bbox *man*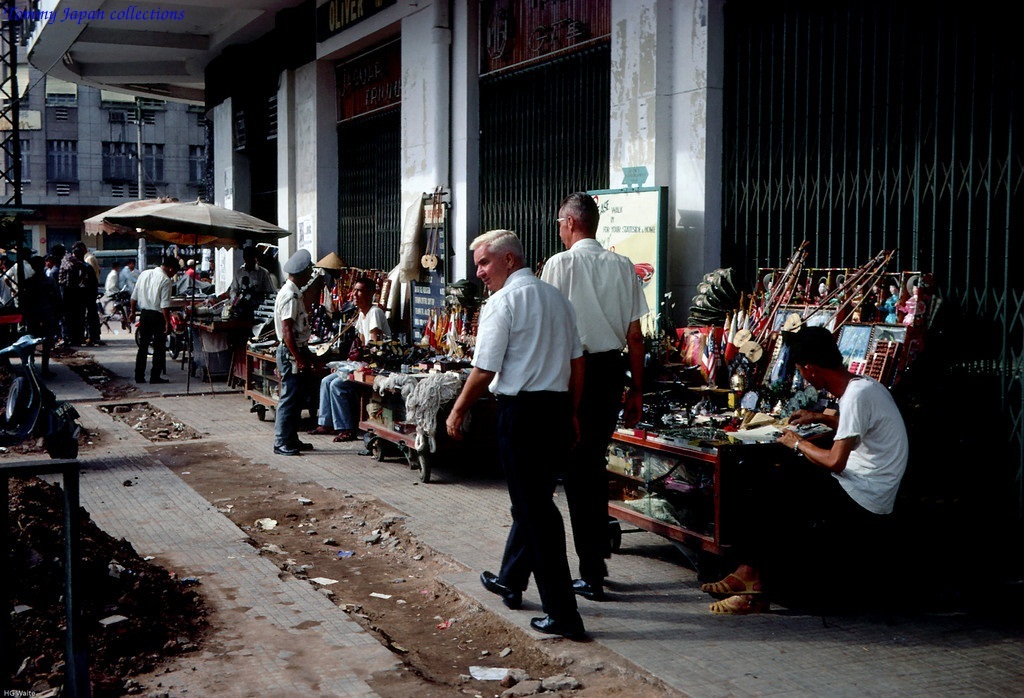
(x1=124, y1=255, x2=137, y2=299)
